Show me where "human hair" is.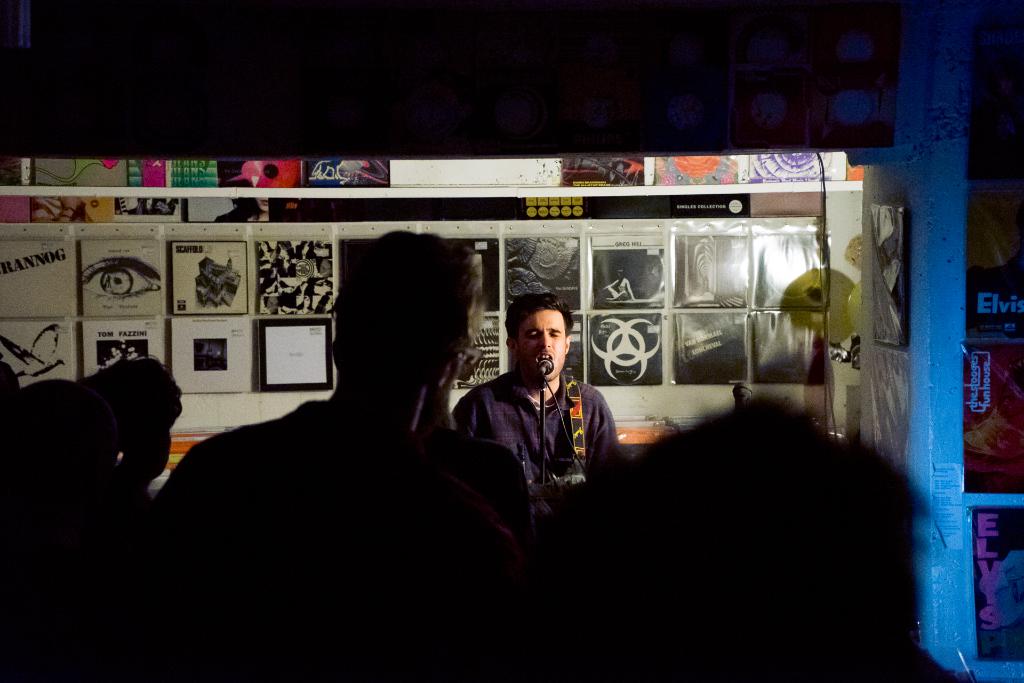
"human hair" is at x1=602 y1=393 x2=917 y2=682.
